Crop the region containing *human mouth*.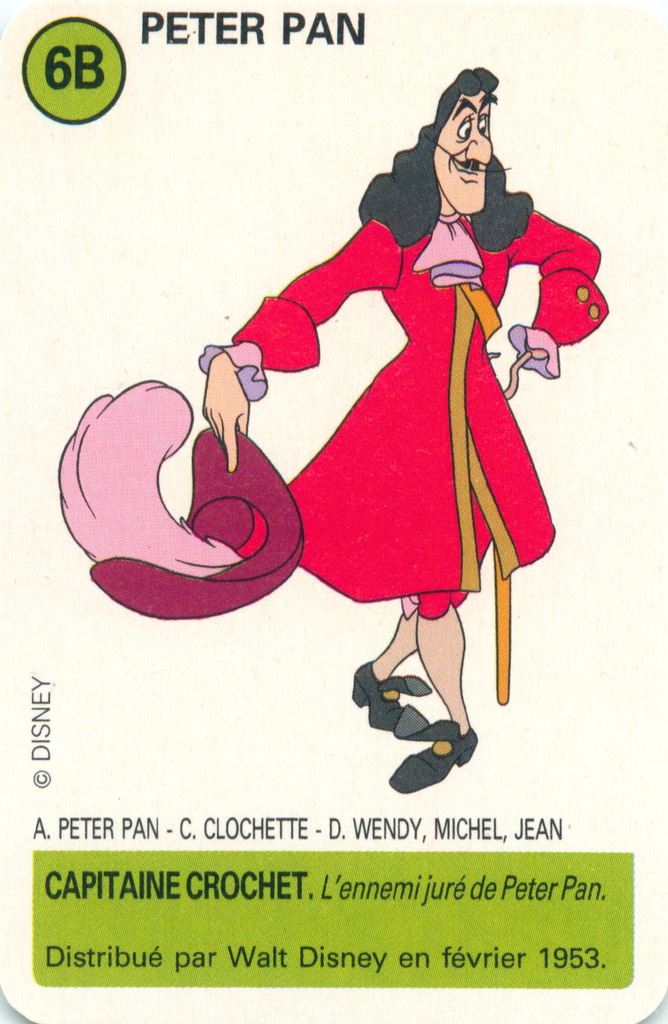
Crop region: bbox=(456, 163, 480, 179).
